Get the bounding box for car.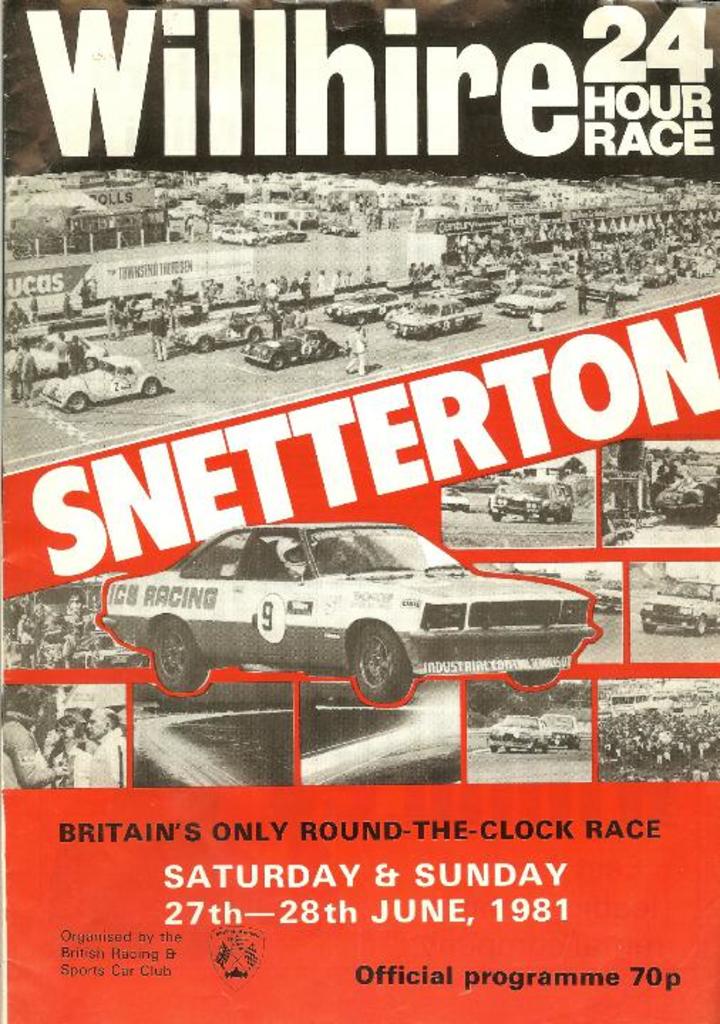
box=[477, 465, 581, 515].
